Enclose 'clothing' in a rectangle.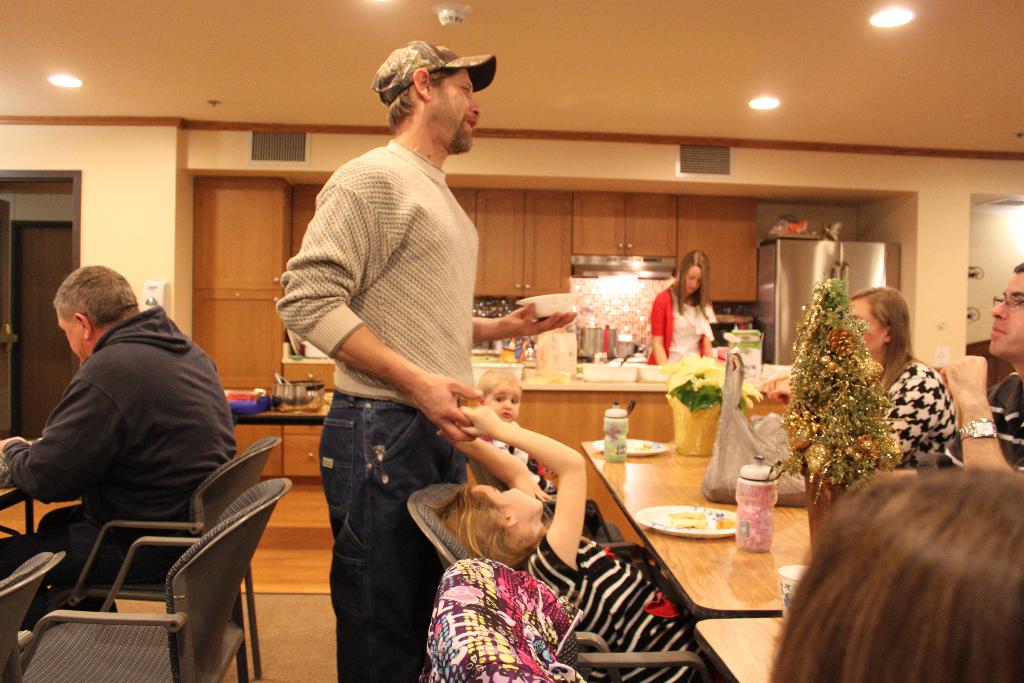
{"x1": 519, "y1": 532, "x2": 726, "y2": 682}.
